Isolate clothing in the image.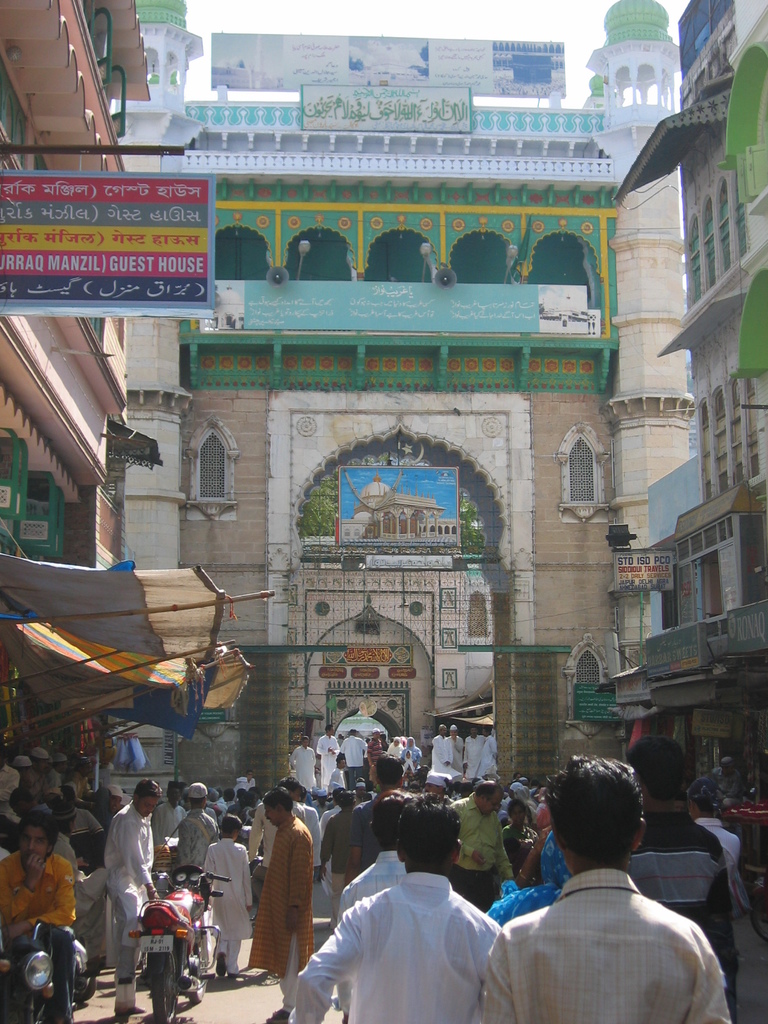
Isolated region: rect(202, 837, 256, 974).
